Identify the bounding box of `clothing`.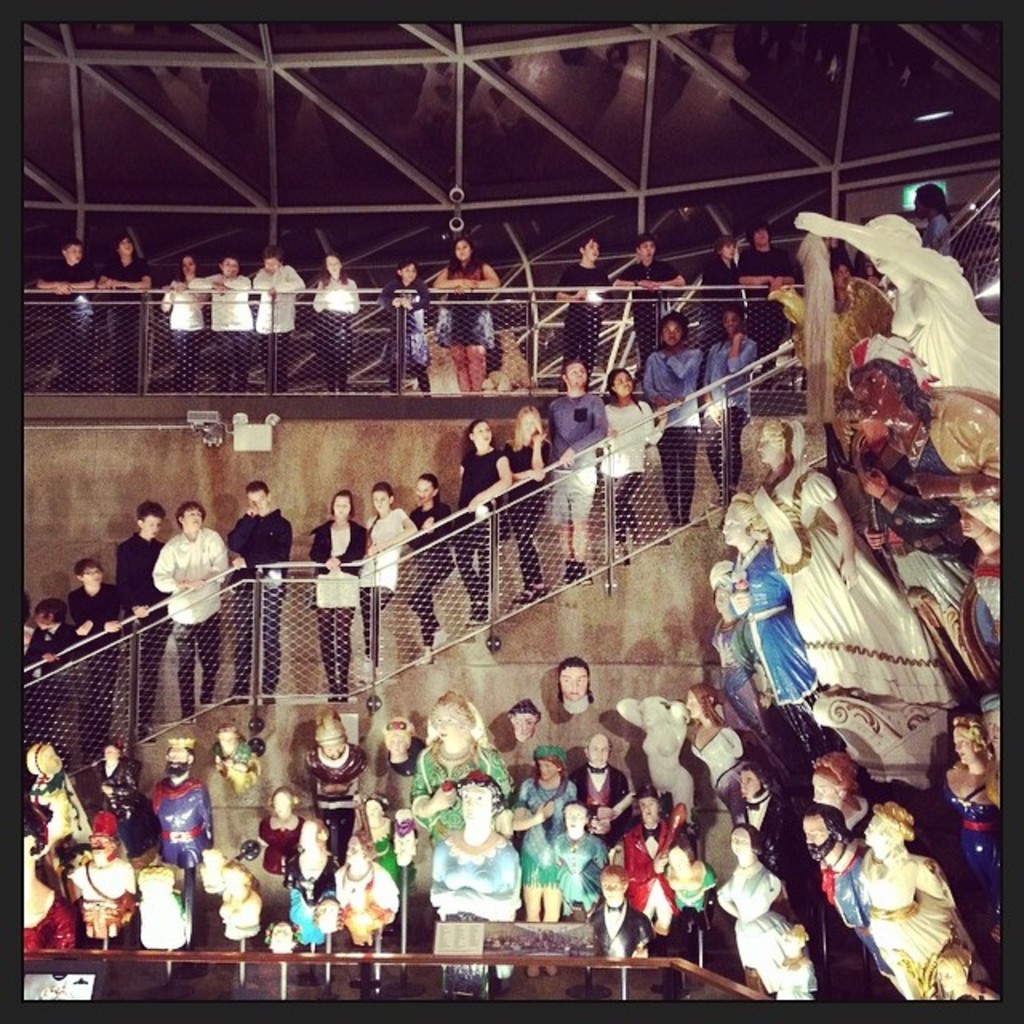
Rect(203, 267, 254, 397).
